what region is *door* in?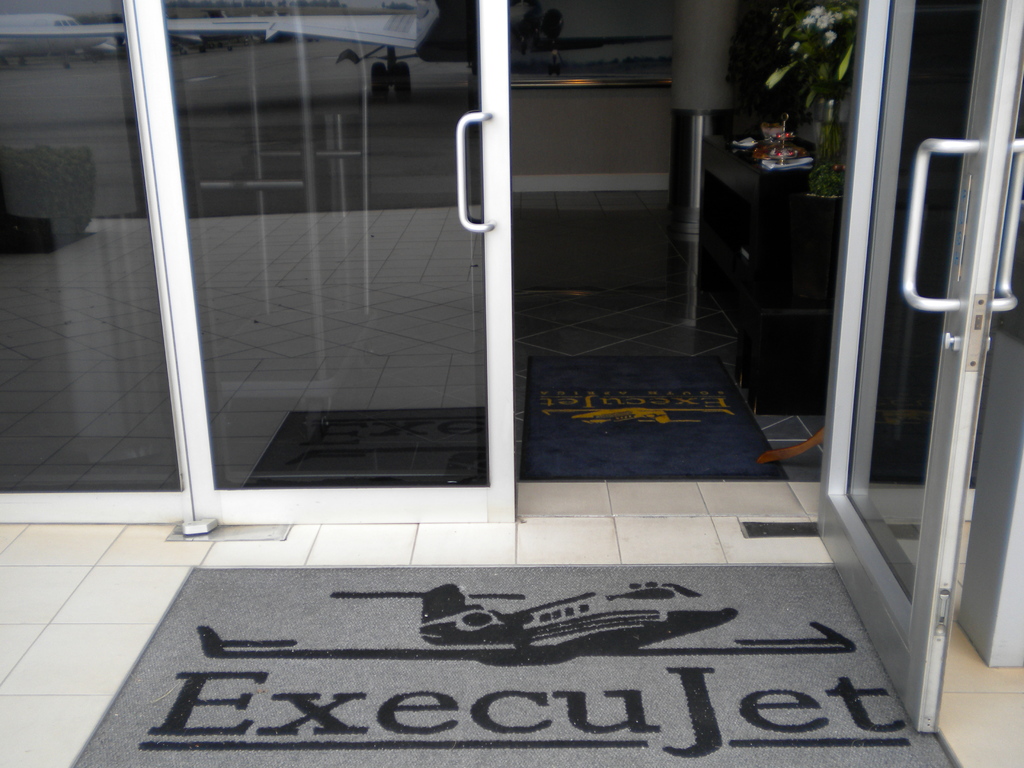
box(129, 0, 509, 526).
